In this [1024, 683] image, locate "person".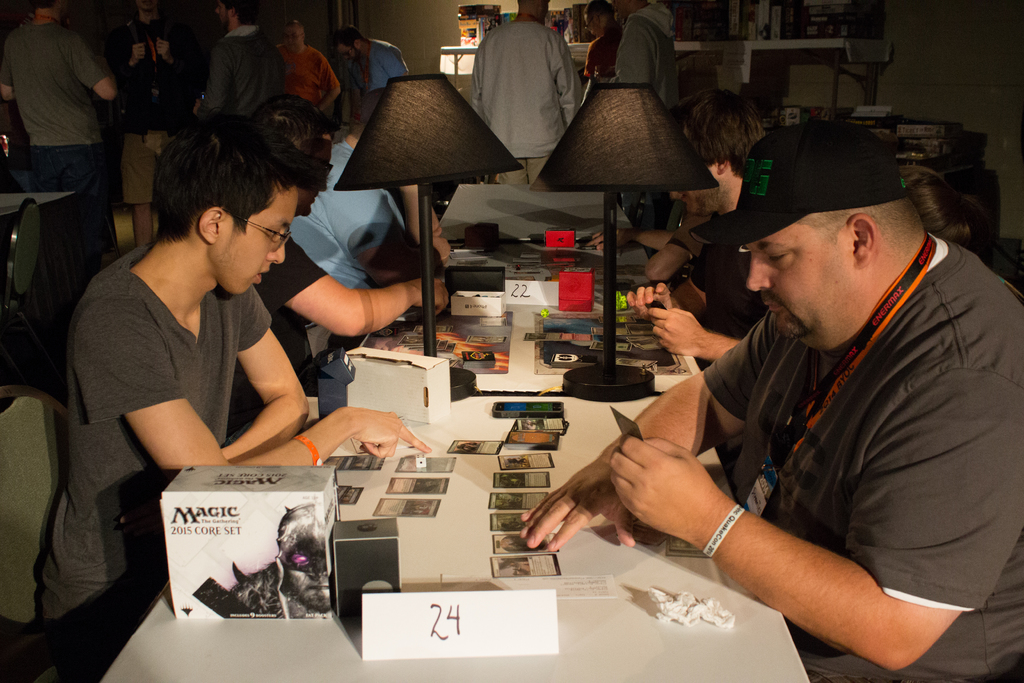
Bounding box: crop(268, 15, 339, 110).
